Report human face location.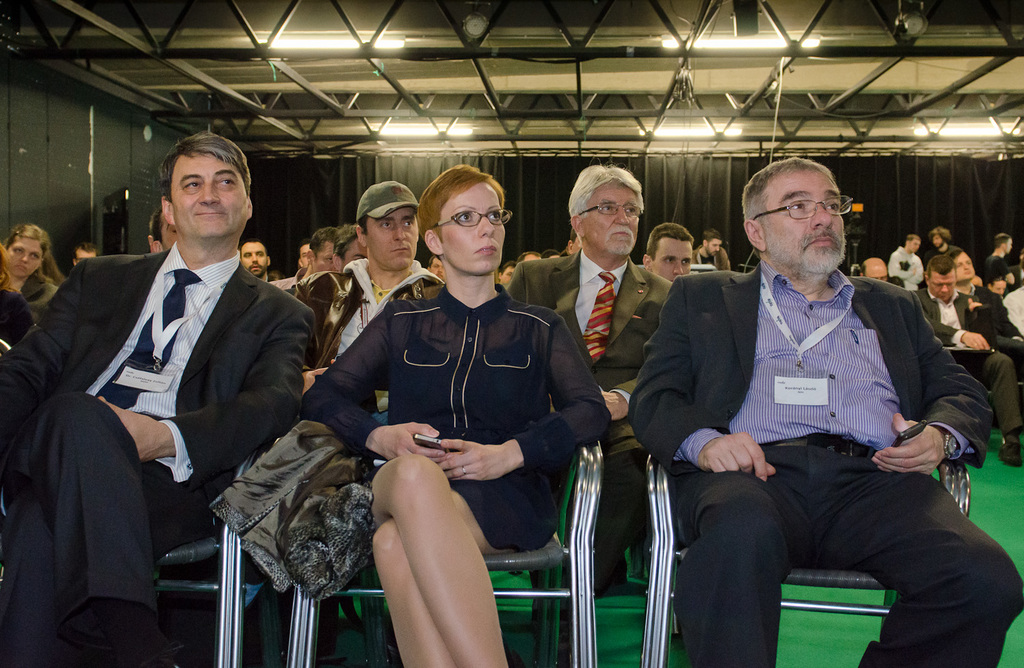
Report: (990, 278, 1006, 293).
